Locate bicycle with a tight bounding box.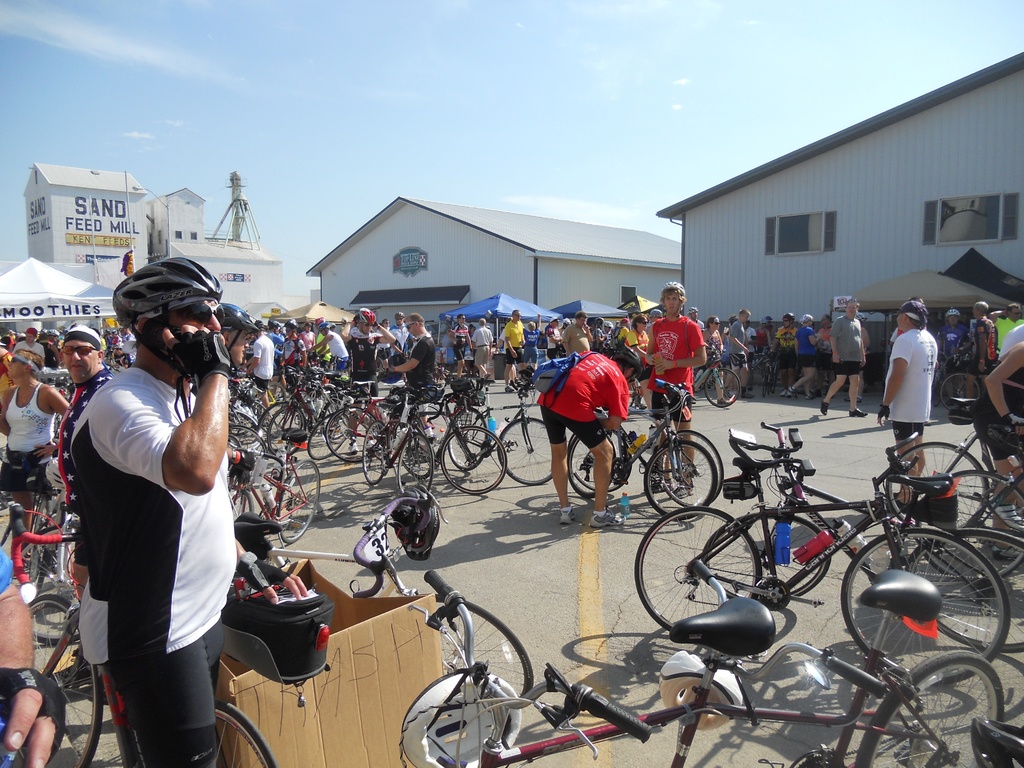
<bbox>684, 340, 735, 417</bbox>.
